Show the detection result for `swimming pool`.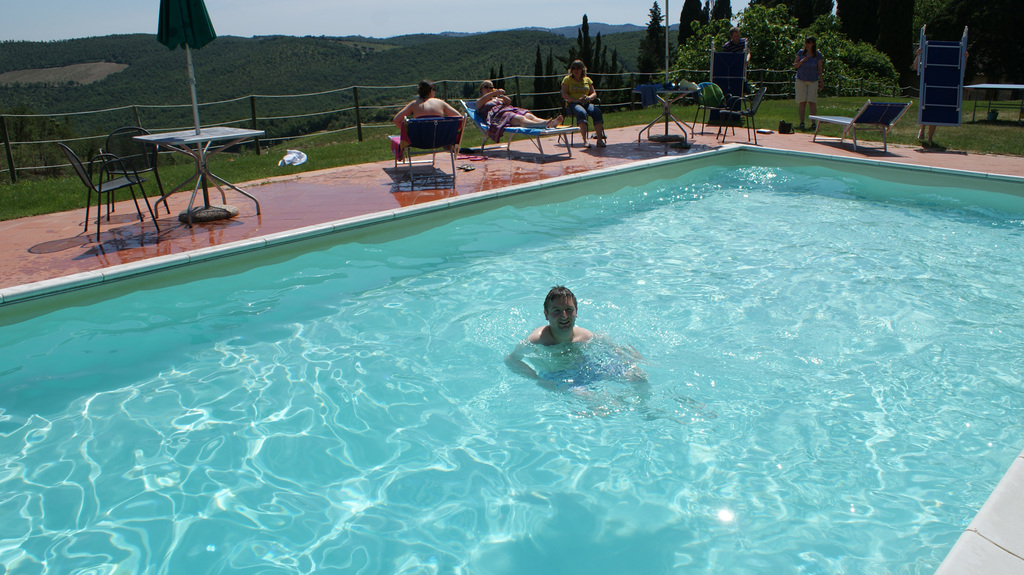
Rect(0, 144, 1023, 574).
